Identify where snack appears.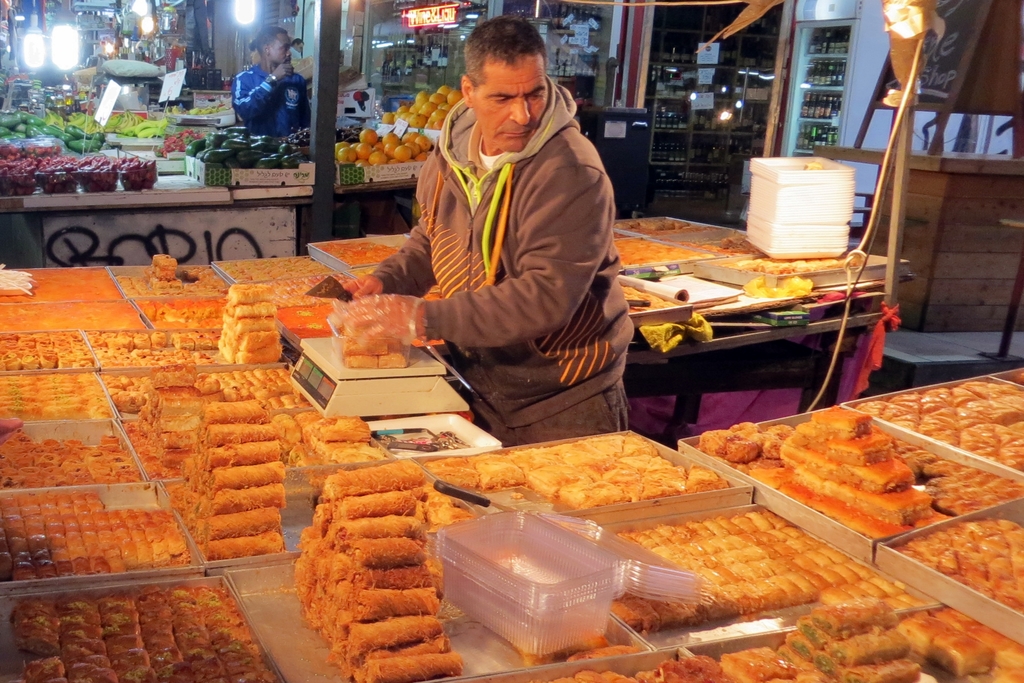
Appears at [291, 467, 456, 662].
